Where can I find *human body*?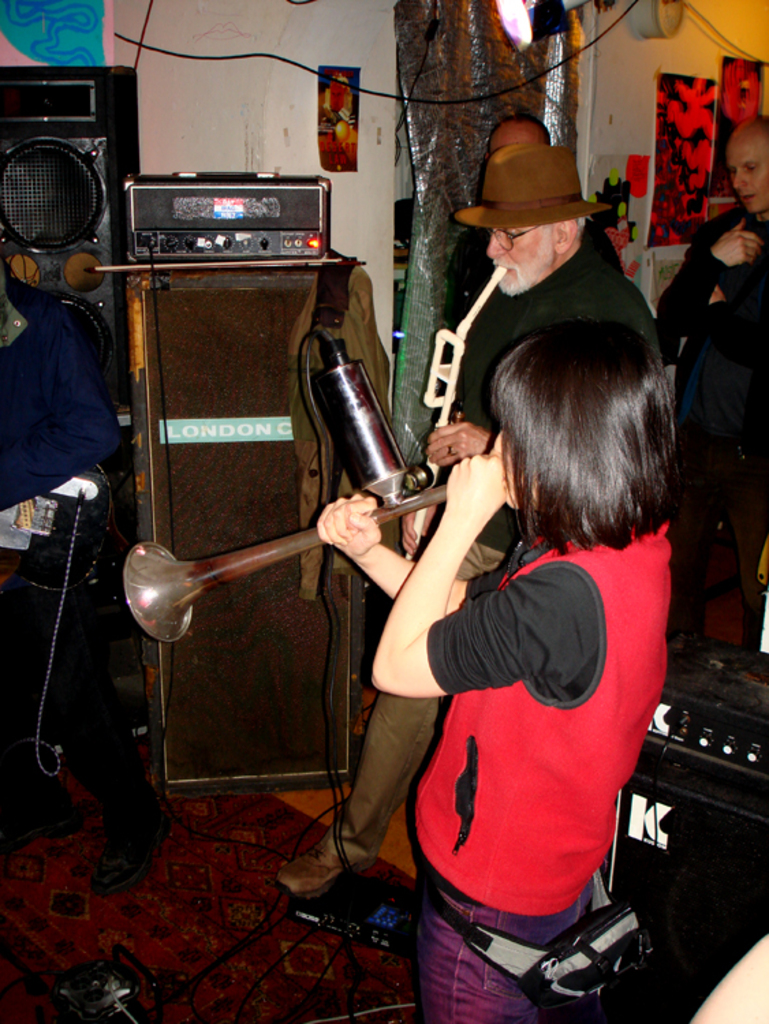
You can find it at crop(443, 224, 492, 341).
